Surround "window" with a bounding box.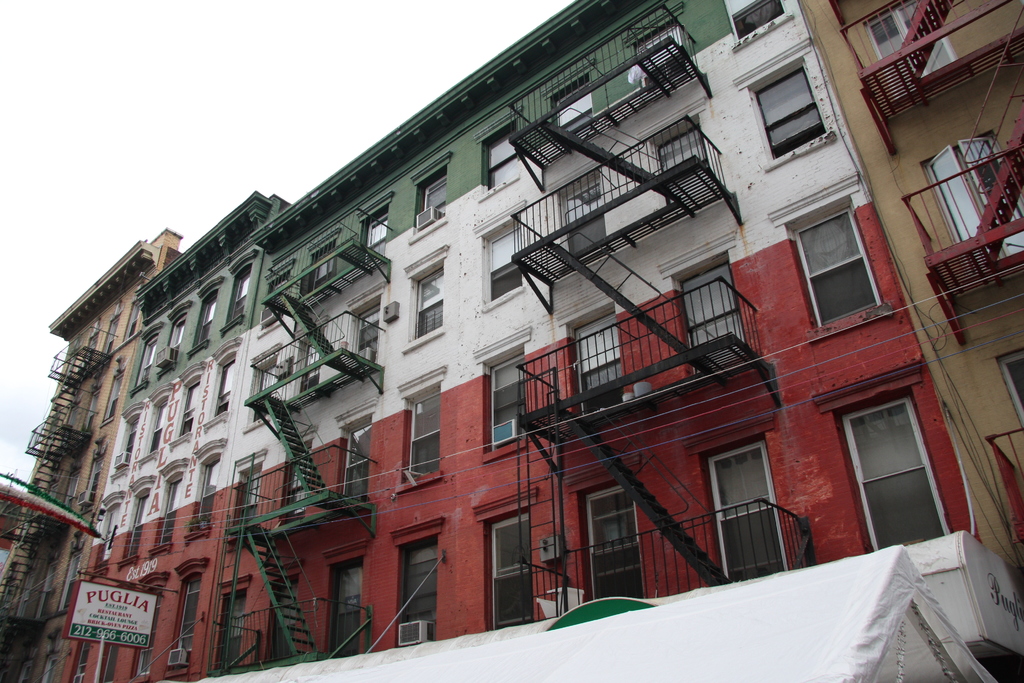
(x1=467, y1=325, x2=532, y2=462).
